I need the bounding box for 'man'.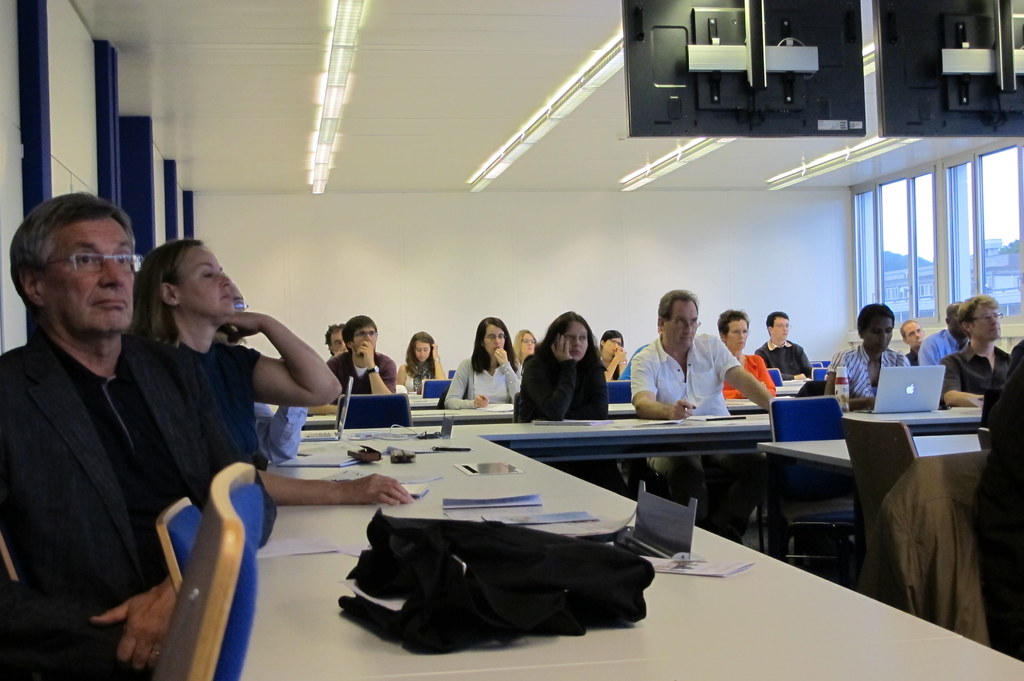
Here it is: l=332, t=312, r=404, b=395.
